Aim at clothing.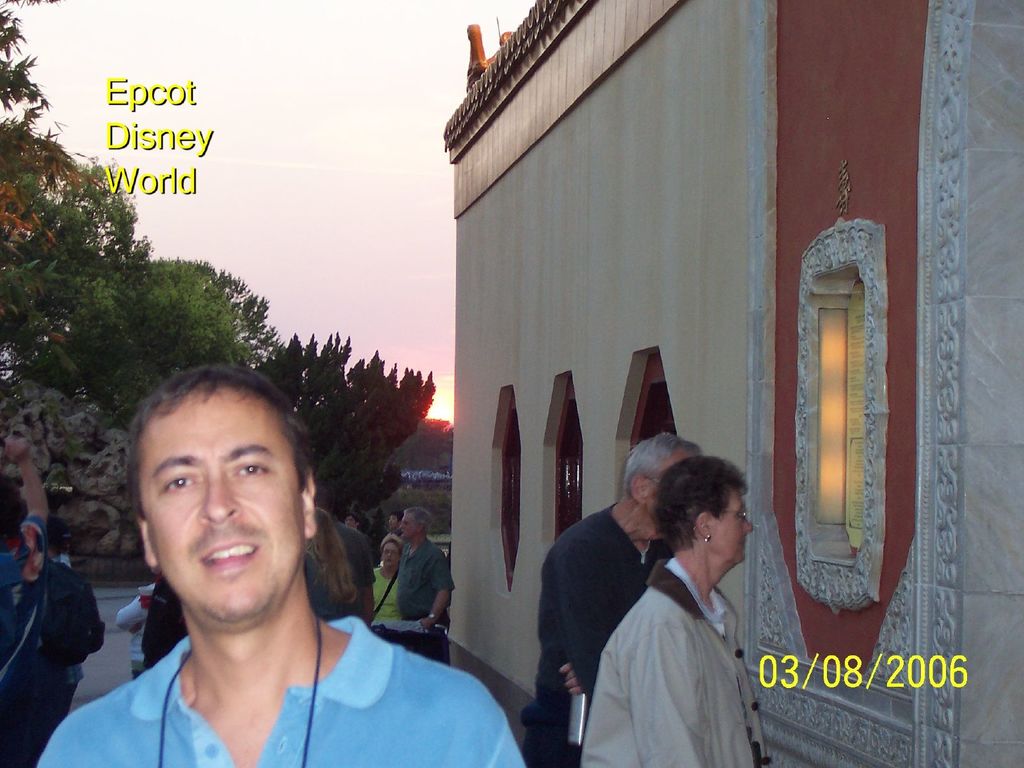
Aimed at box(137, 574, 188, 678).
